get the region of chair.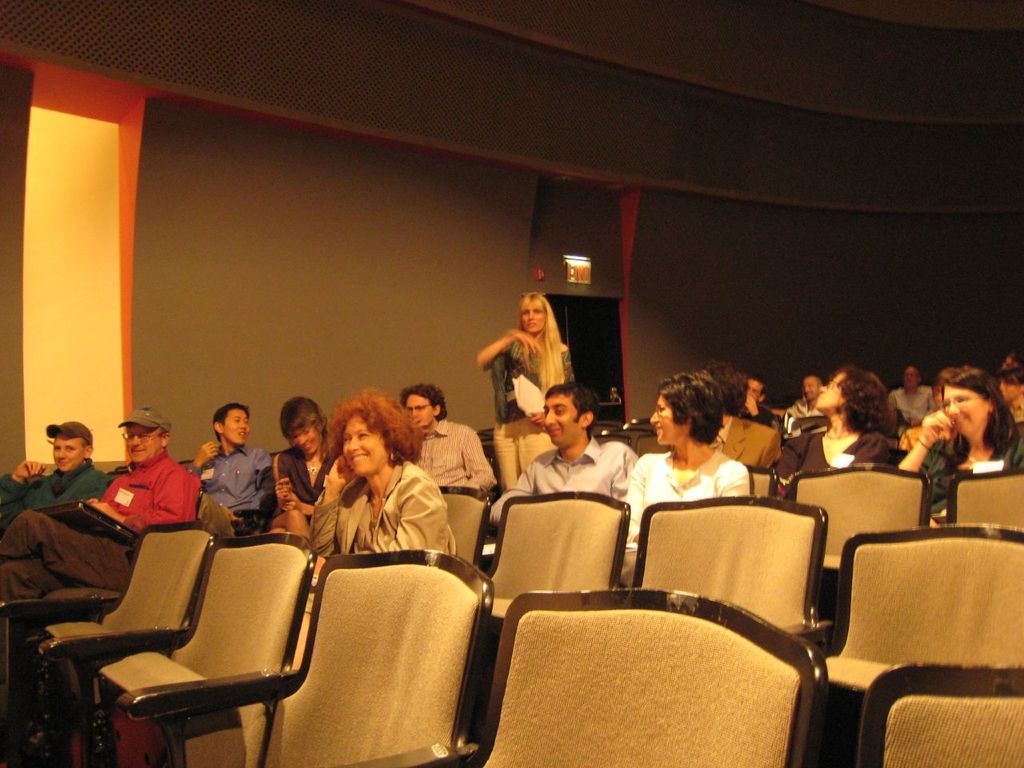
detection(781, 438, 799, 475).
